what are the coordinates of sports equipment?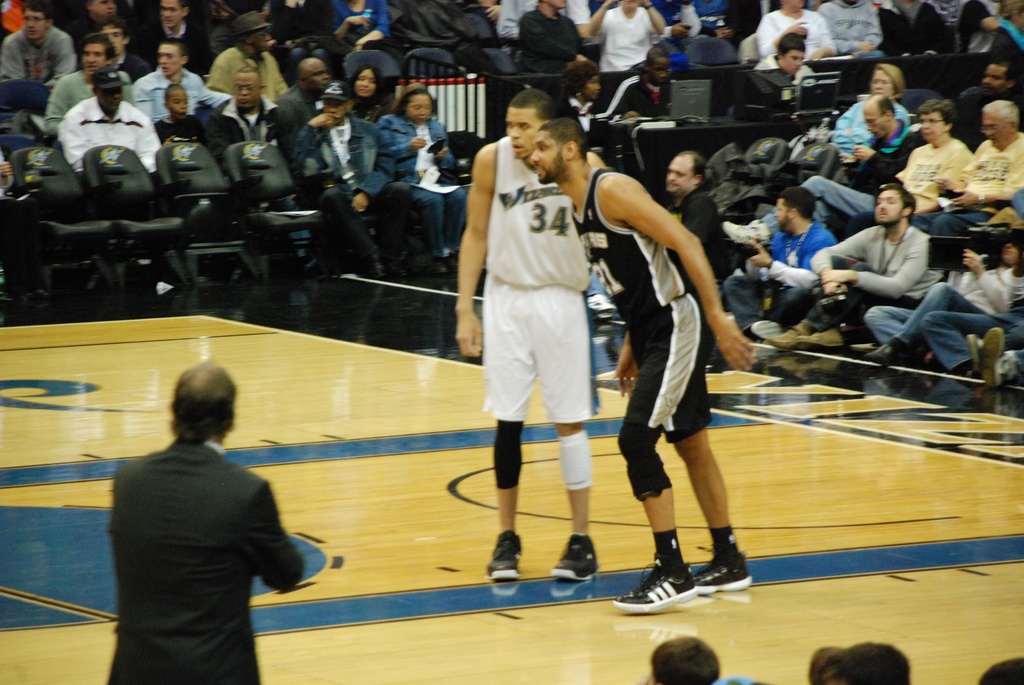
bbox(609, 558, 700, 616).
